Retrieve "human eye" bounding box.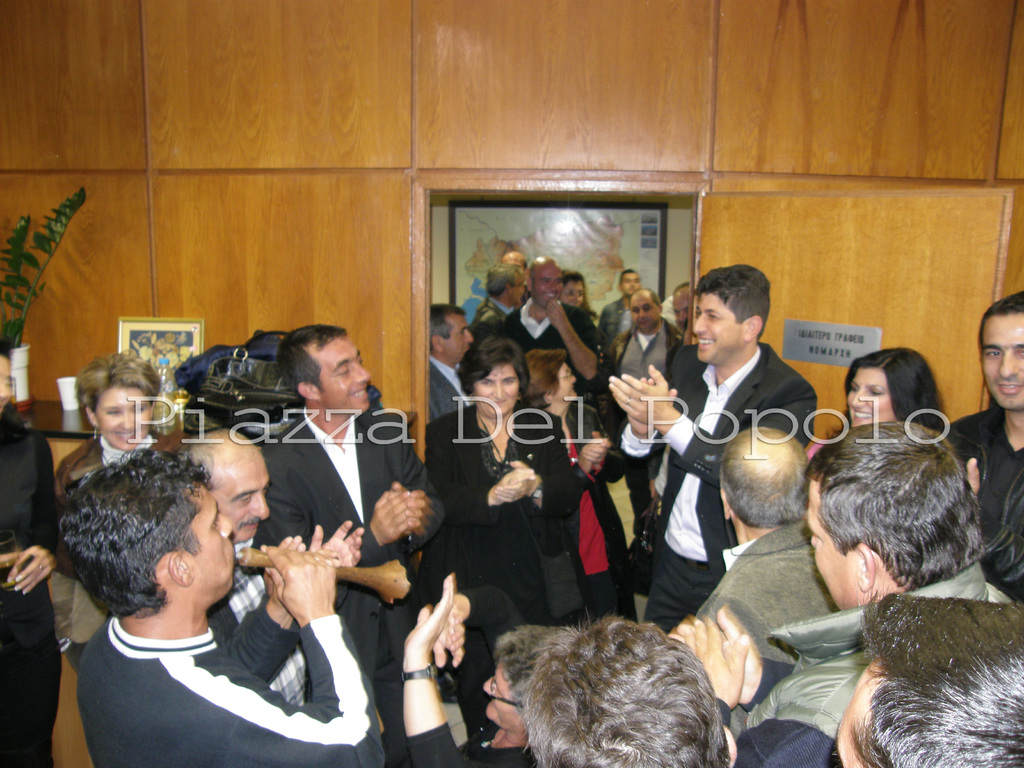
Bounding box: [x1=672, y1=310, x2=678, y2=318].
